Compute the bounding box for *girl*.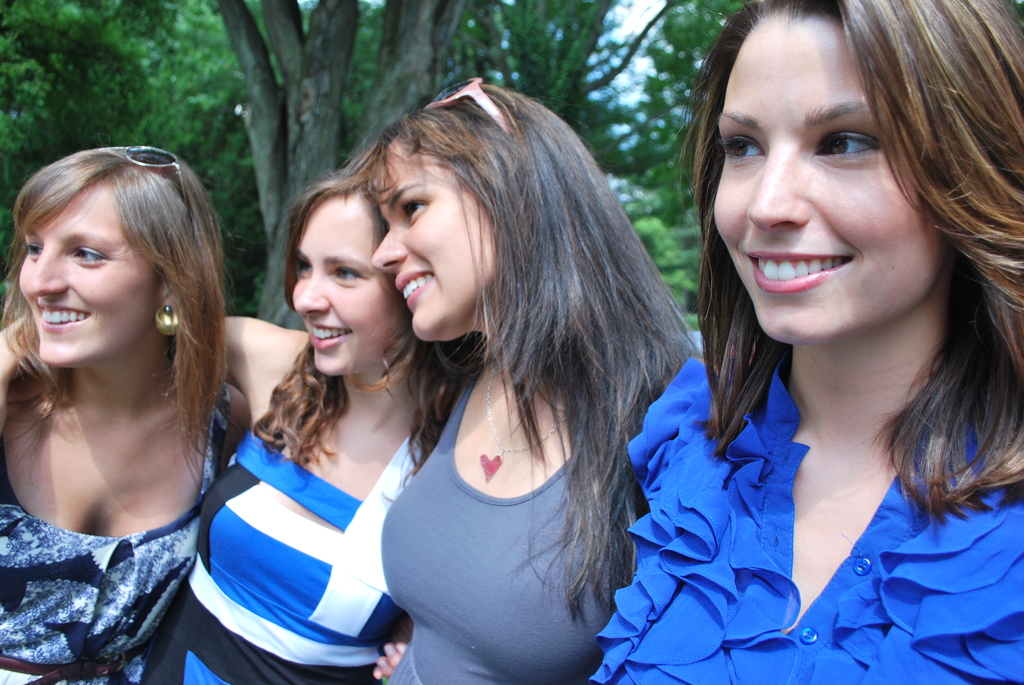
(345, 69, 699, 684).
